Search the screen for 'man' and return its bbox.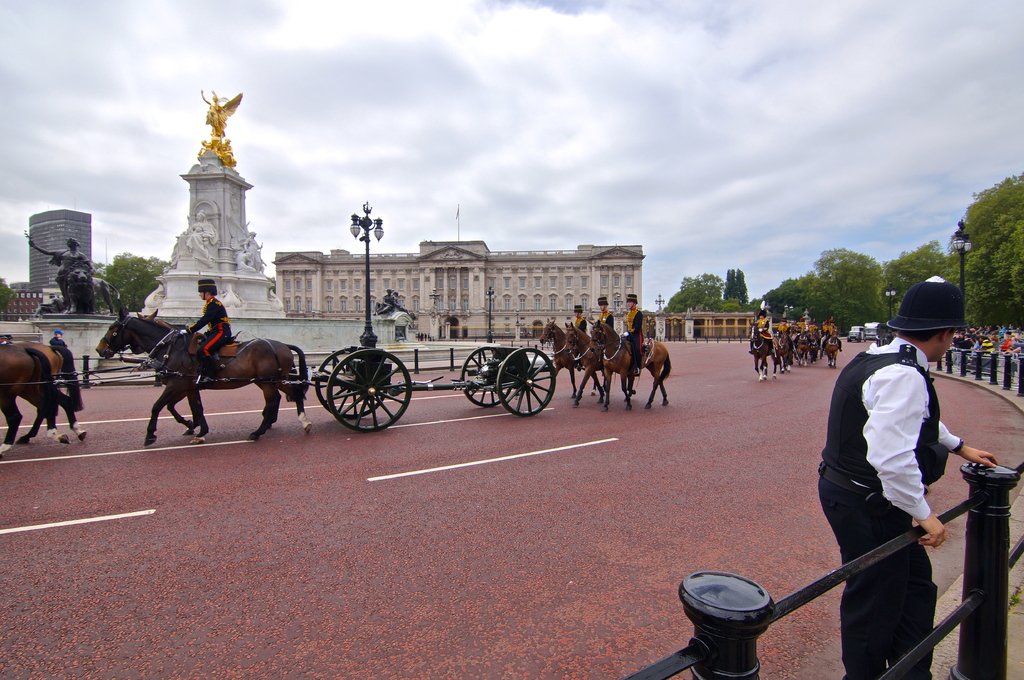
Found: pyautogui.locateOnScreen(598, 295, 616, 329).
